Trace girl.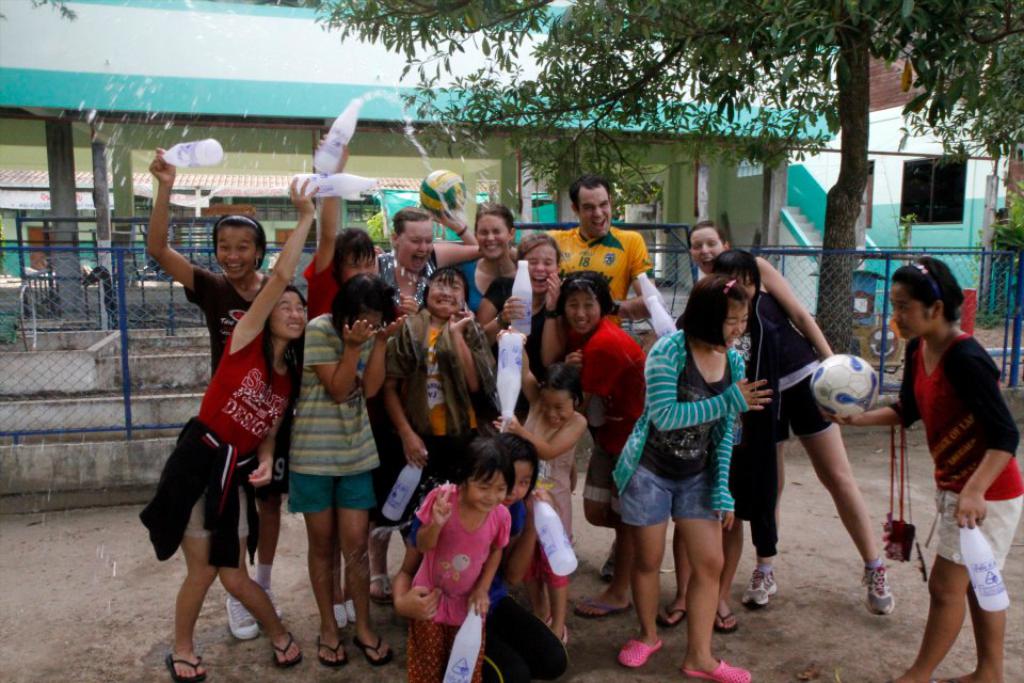
Traced to BBox(479, 228, 572, 380).
